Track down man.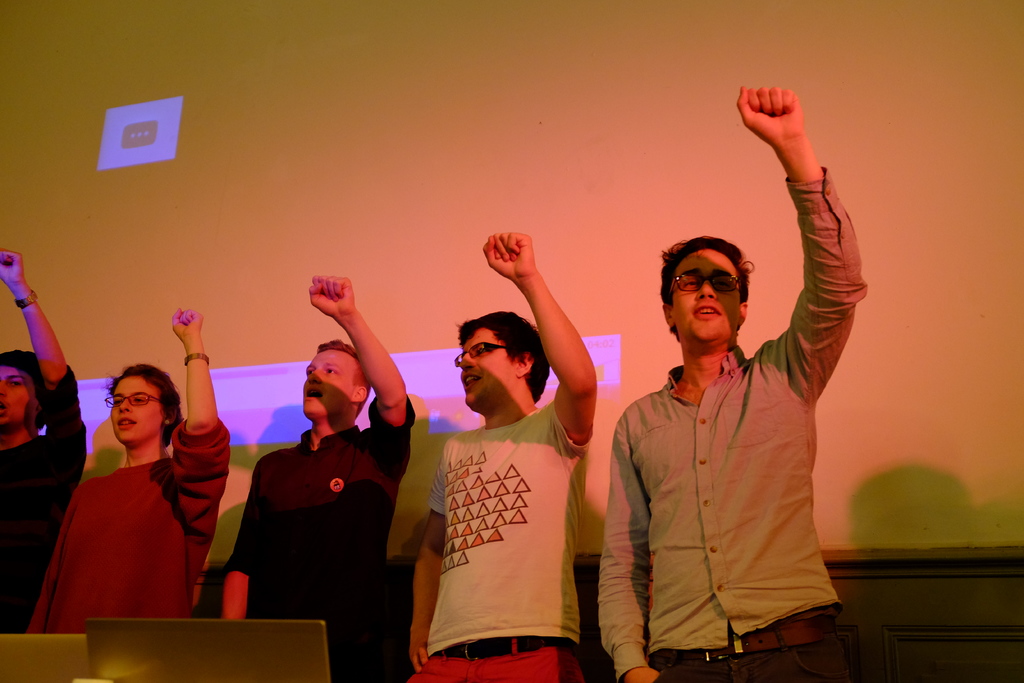
Tracked to select_region(220, 273, 417, 682).
